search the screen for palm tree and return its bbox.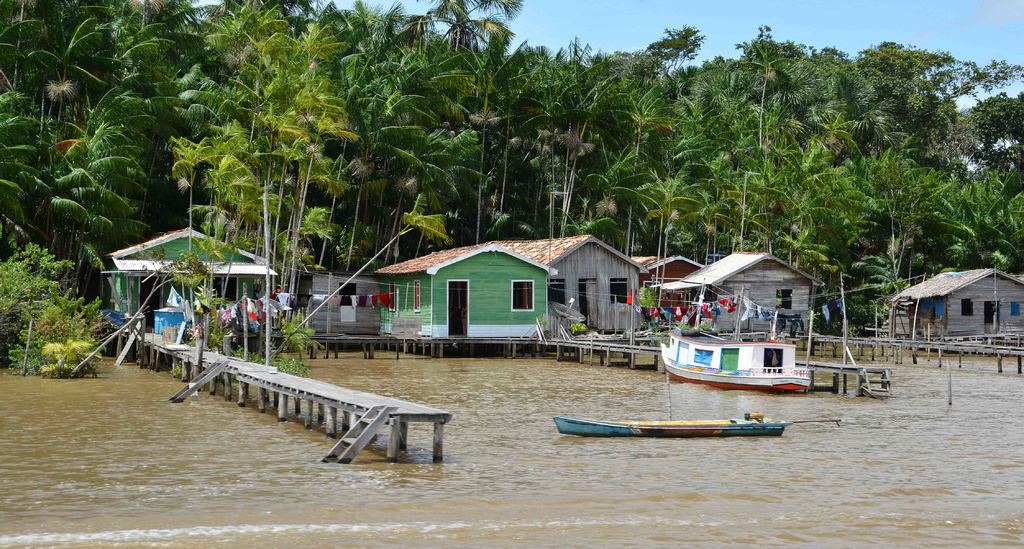
Found: locate(347, 51, 469, 280).
